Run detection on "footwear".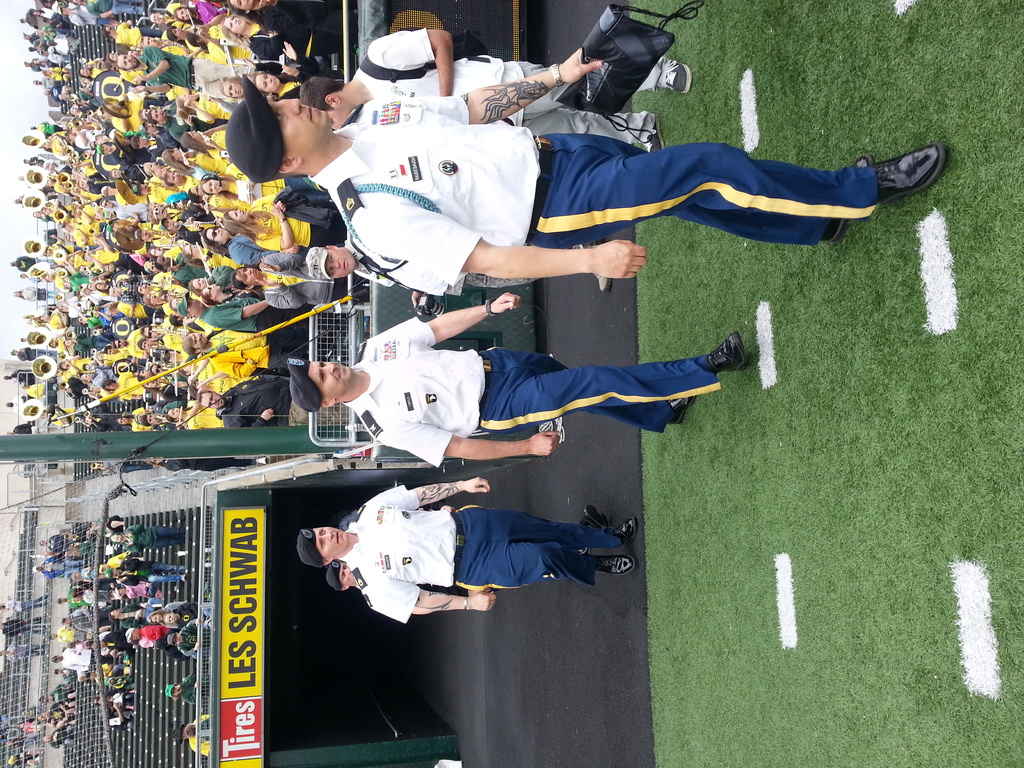
Result: locate(595, 554, 637, 575).
